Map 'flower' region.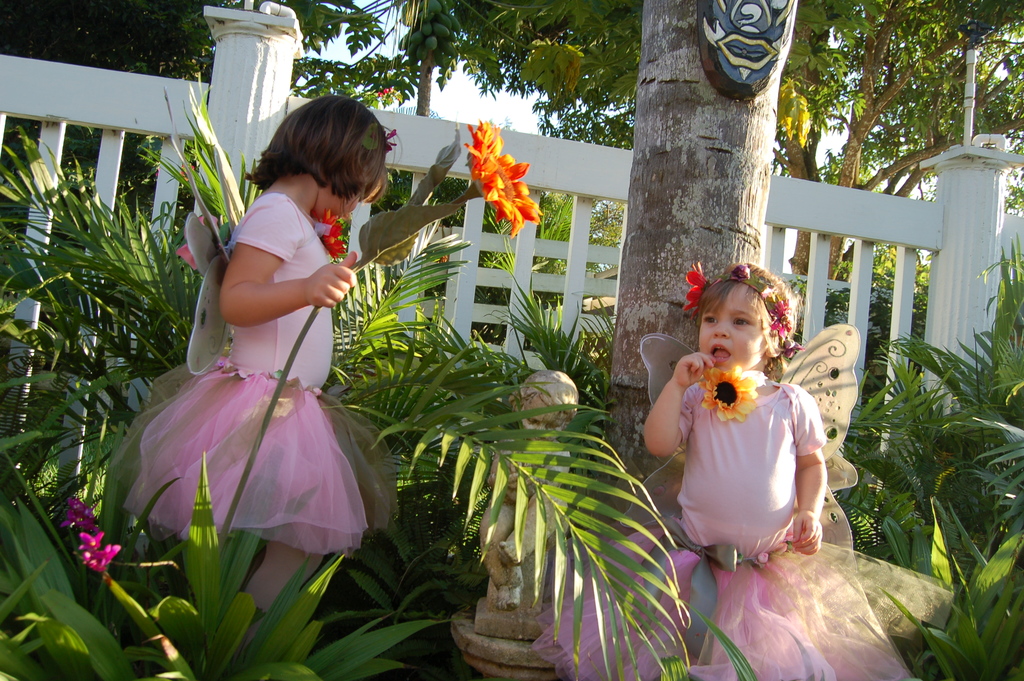
Mapped to bbox(698, 364, 764, 420).
